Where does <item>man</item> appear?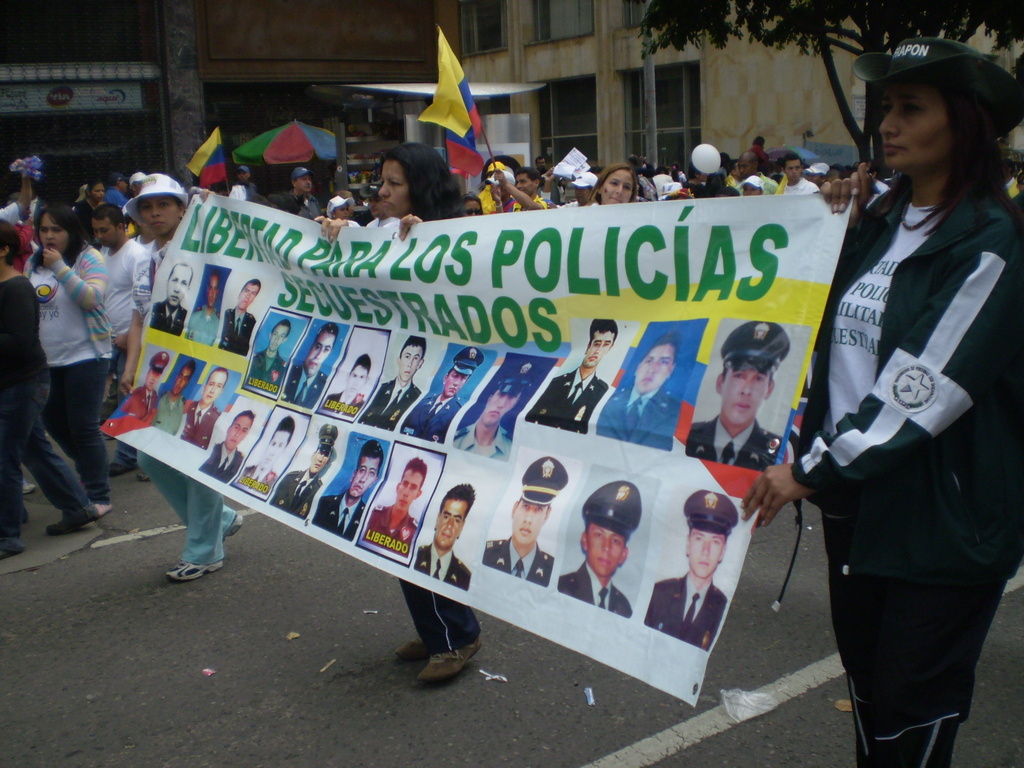
Appears at (492, 166, 555, 214).
